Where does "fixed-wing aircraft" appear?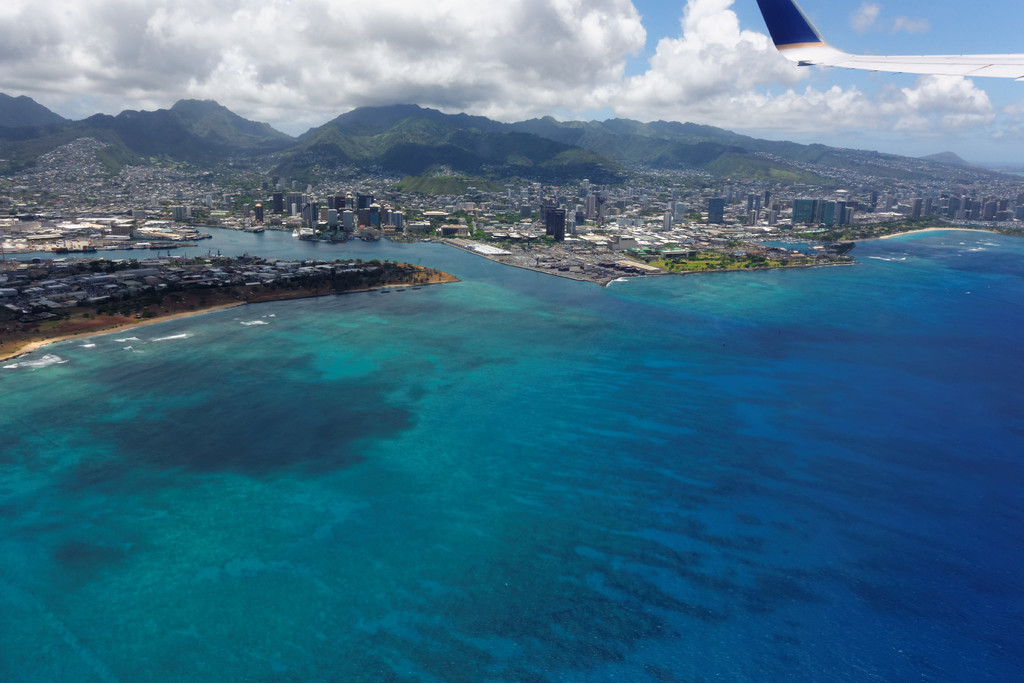
Appears at bbox=(754, 0, 1023, 83).
